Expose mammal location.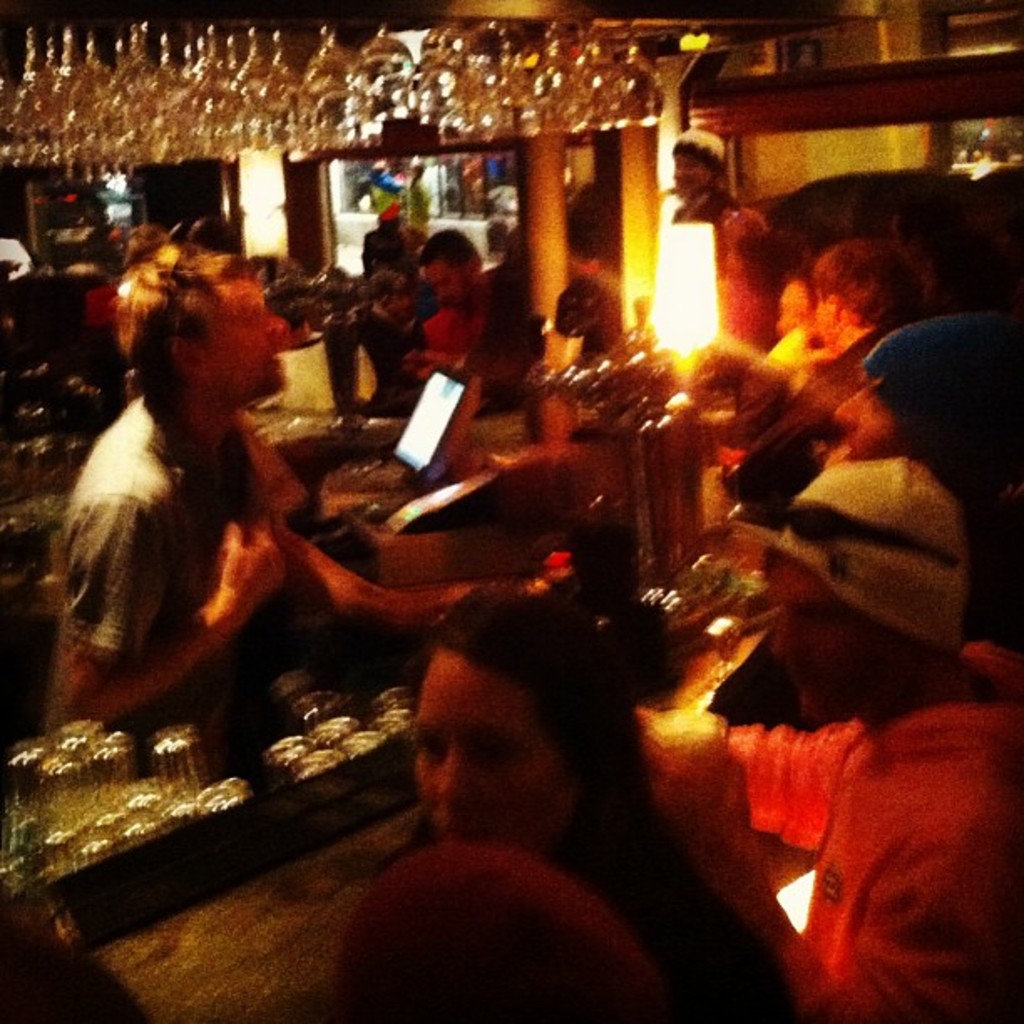
Exposed at <box>351,266,410,420</box>.
